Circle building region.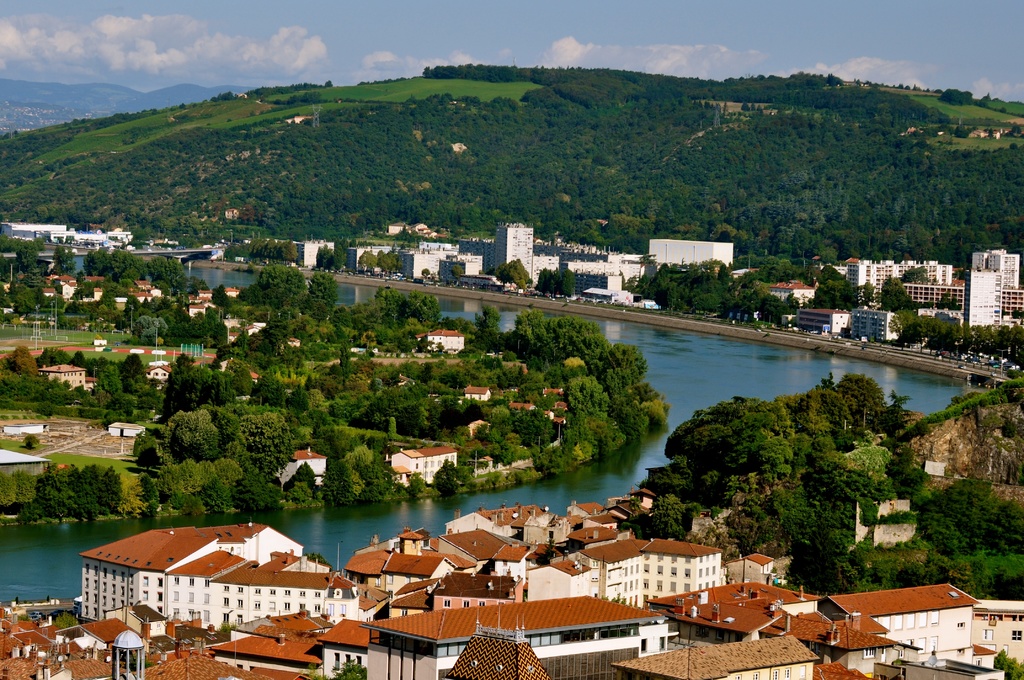
Region: bbox=[296, 236, 334, 275].
